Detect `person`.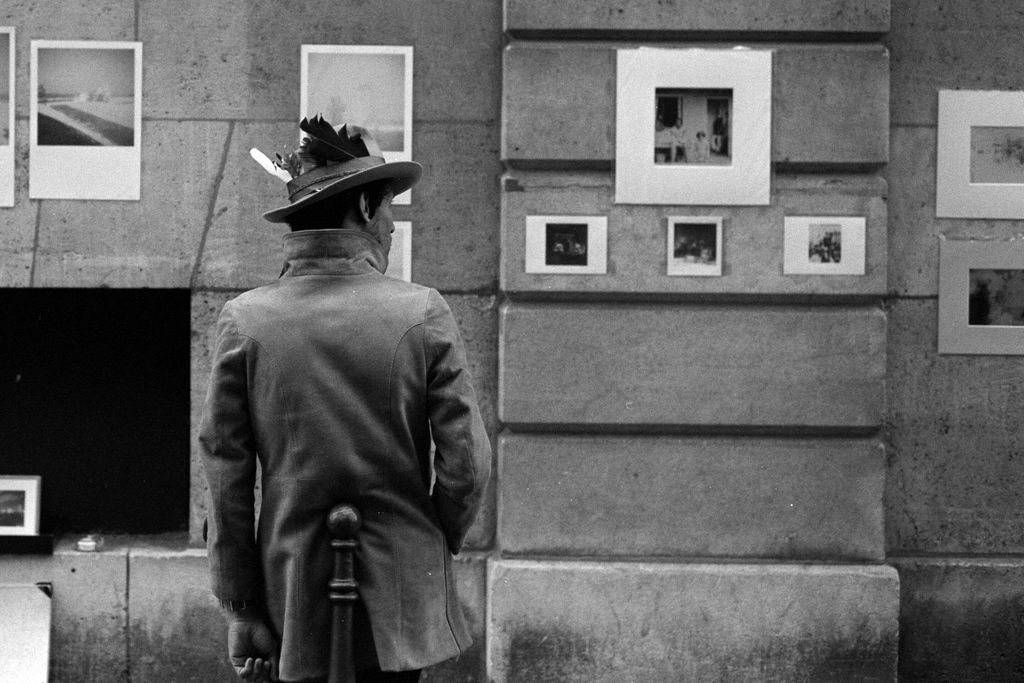
Detected at select_region(185, 88, 487, 681).
